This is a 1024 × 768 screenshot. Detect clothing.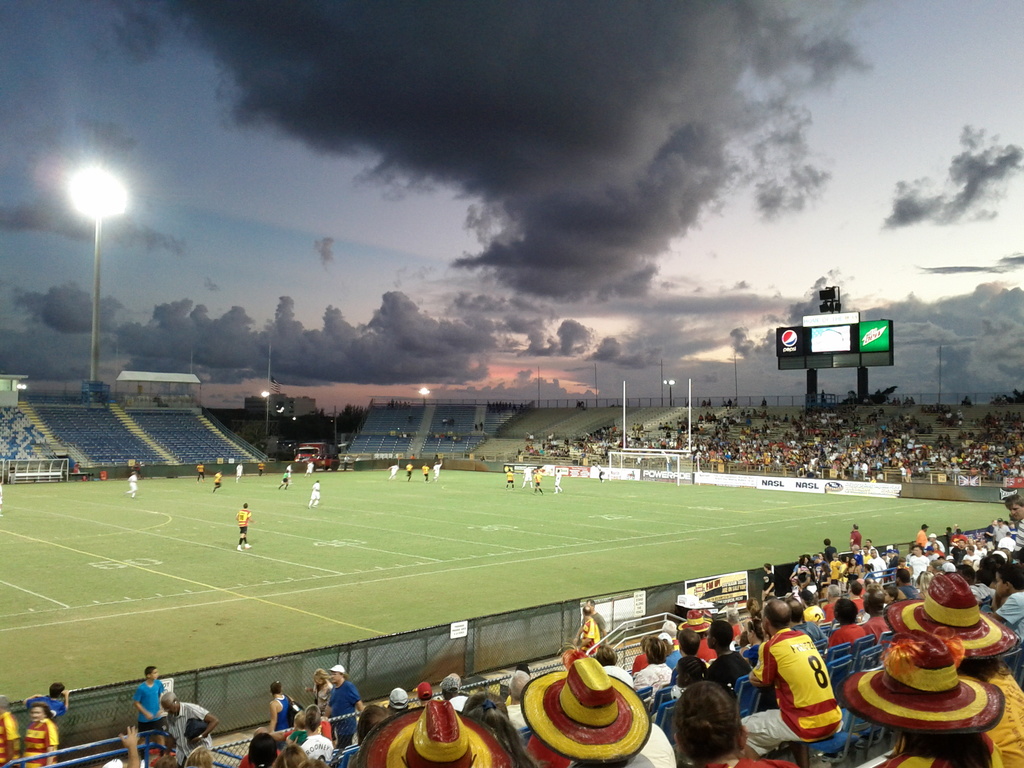
x1=127, y1=476, x2=136, y2=499.
